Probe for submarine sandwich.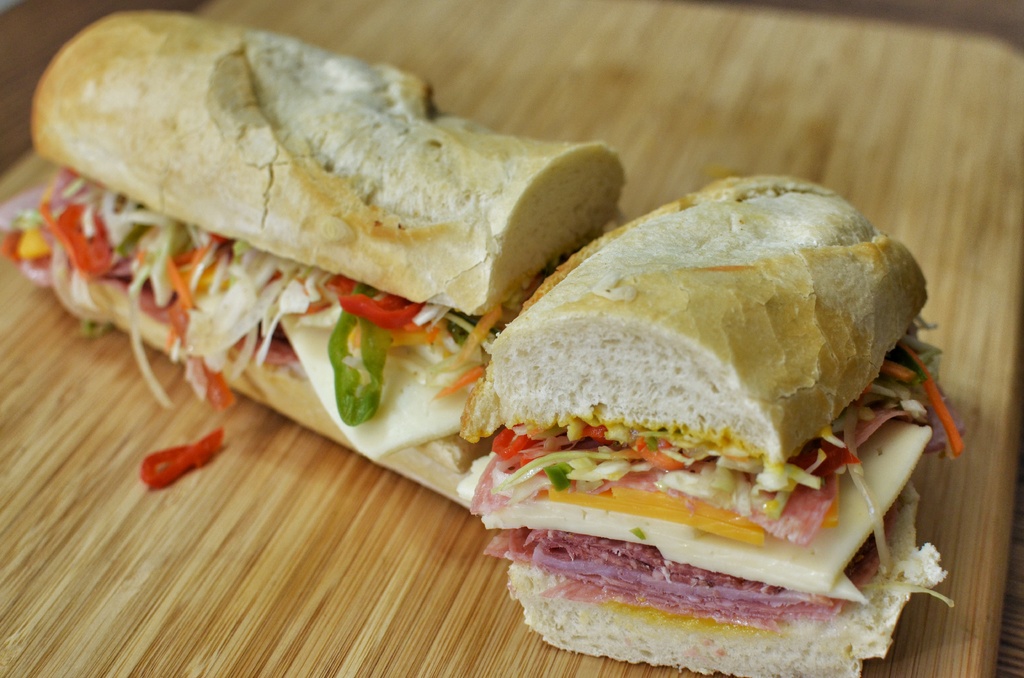
Probe result: detection(0, 6, 624, 509).
